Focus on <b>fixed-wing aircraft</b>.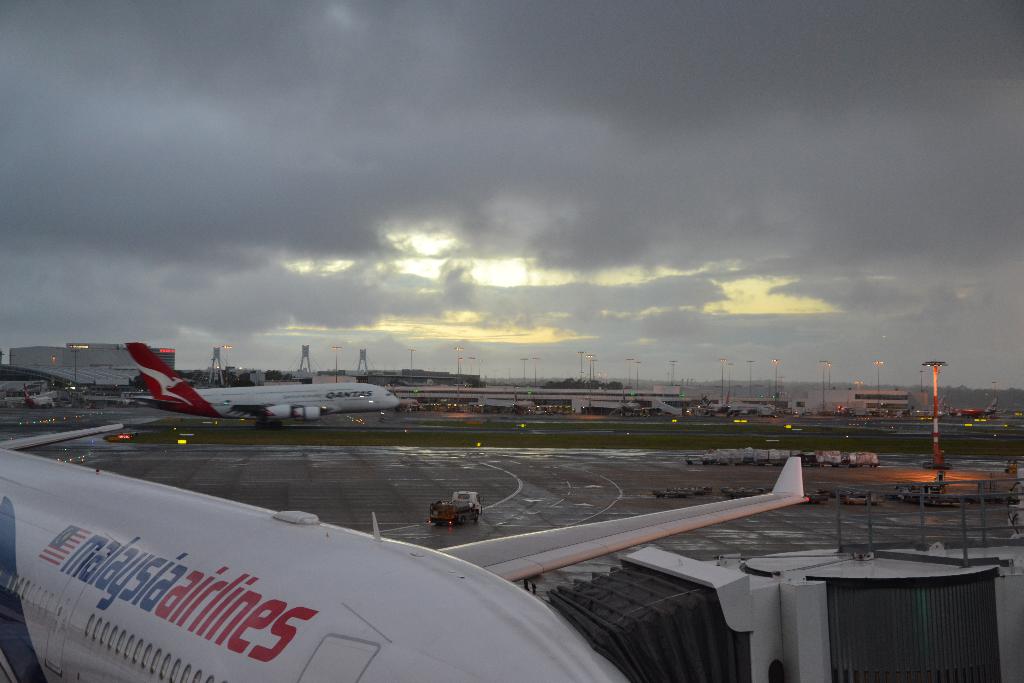
Focused at l=24, t=384, r=52, b=409.
